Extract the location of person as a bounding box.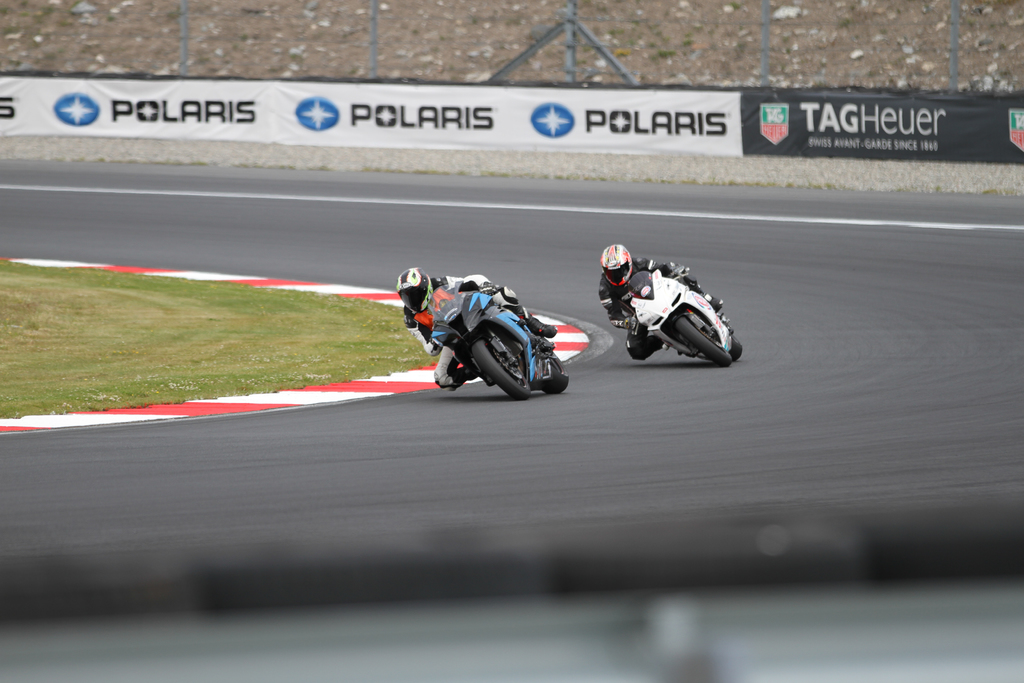
locate(390, 265, 557, 388).
